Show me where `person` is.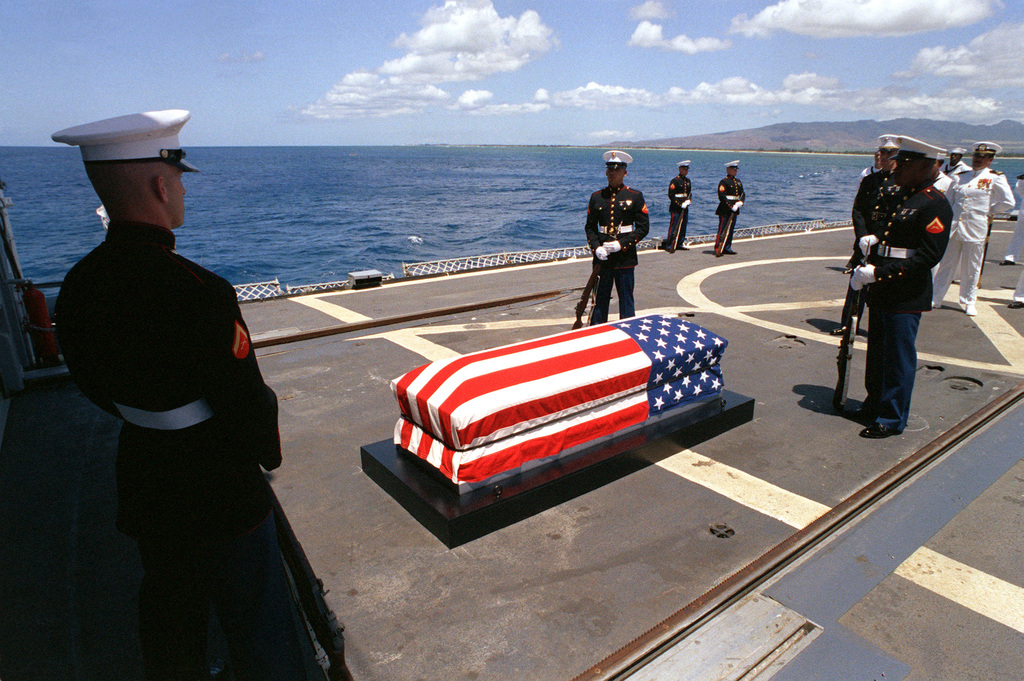
`person` is at bbox=(54, 111, 275, 680).
